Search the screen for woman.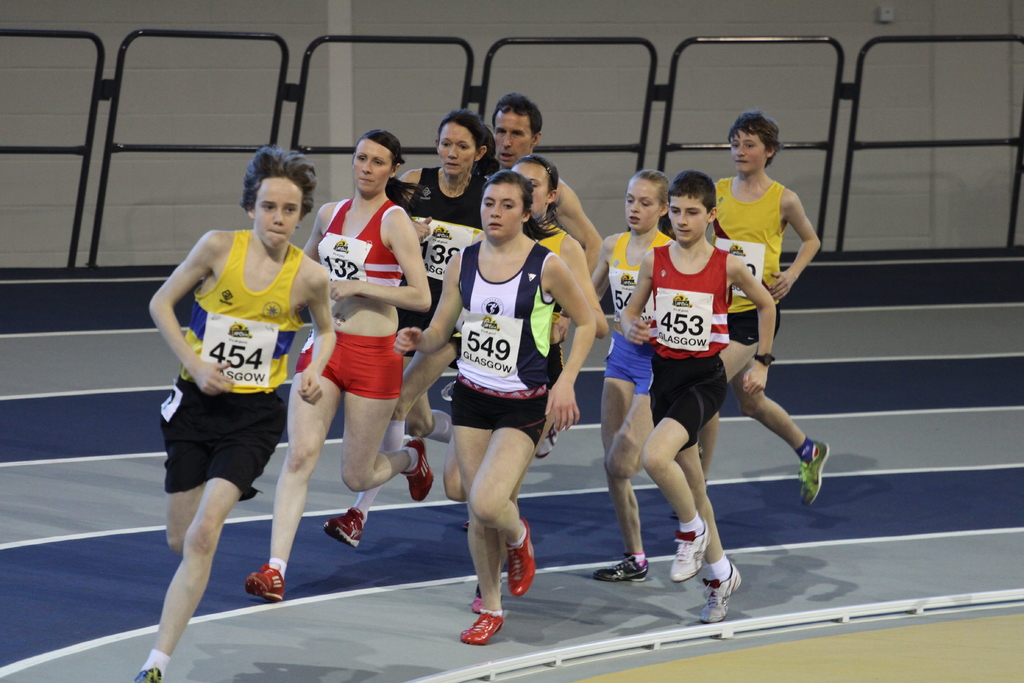
Found at [x1=387, y1=111, x2=509, y2=450].
